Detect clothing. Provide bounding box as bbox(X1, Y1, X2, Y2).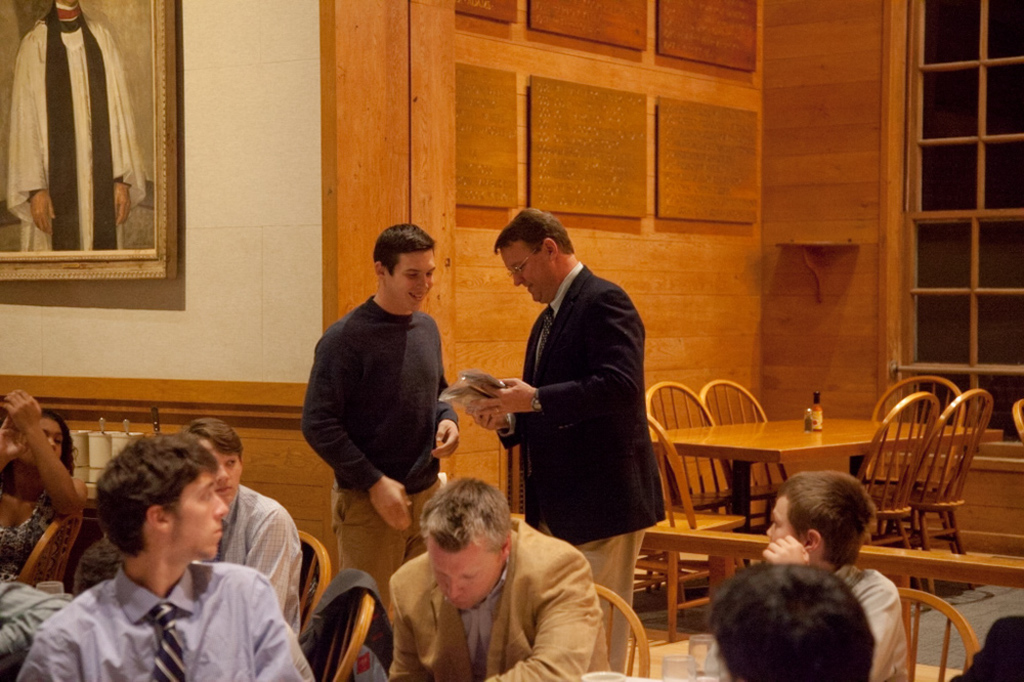
bbox(5, 0, 151, 252).
